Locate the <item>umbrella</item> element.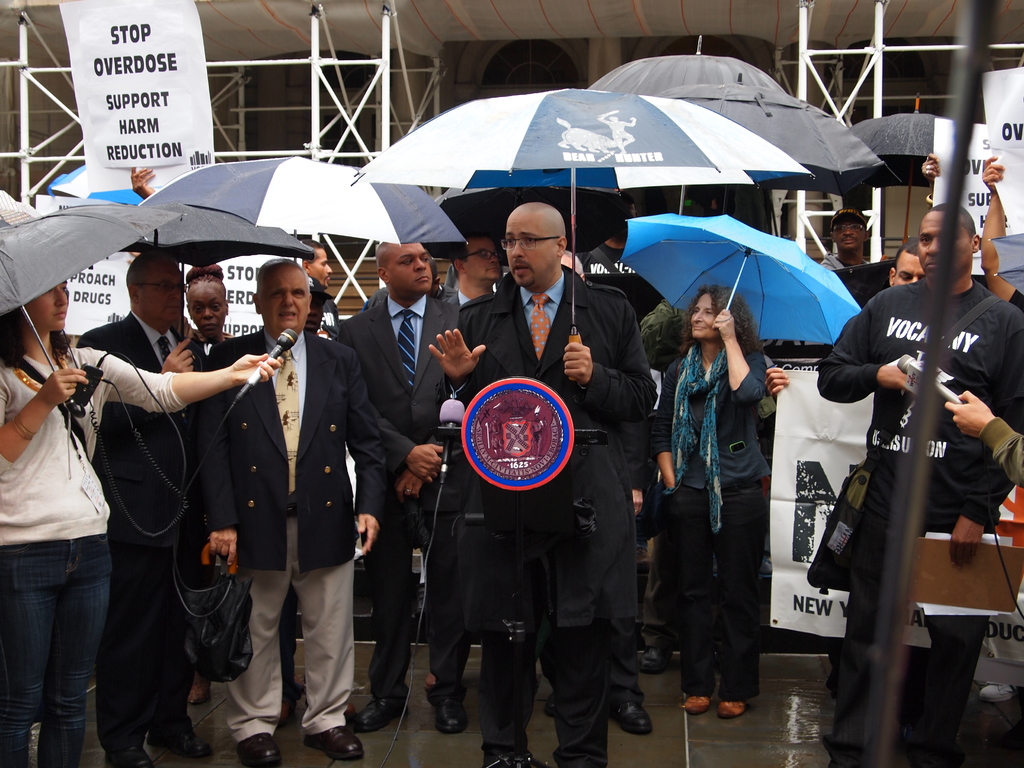
Element bbox: Rect(340, 86, 819, 383).
